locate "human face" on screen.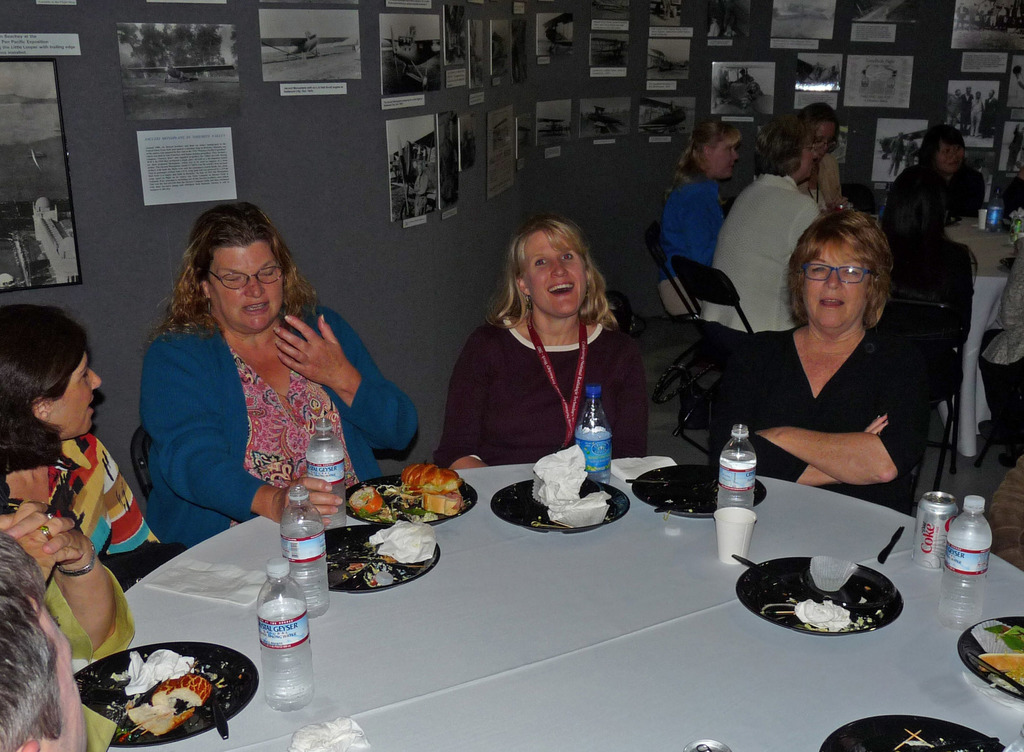
On screen at 802, 135, 817, 182.
